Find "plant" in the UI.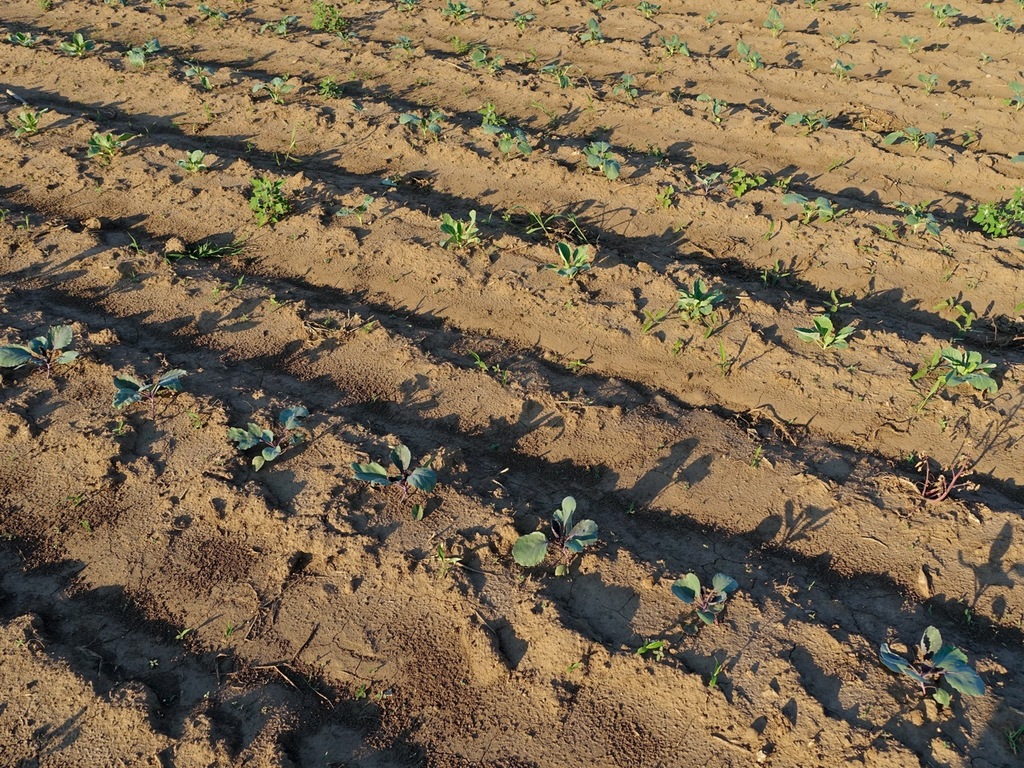
UI element at 547 243 595 286.
